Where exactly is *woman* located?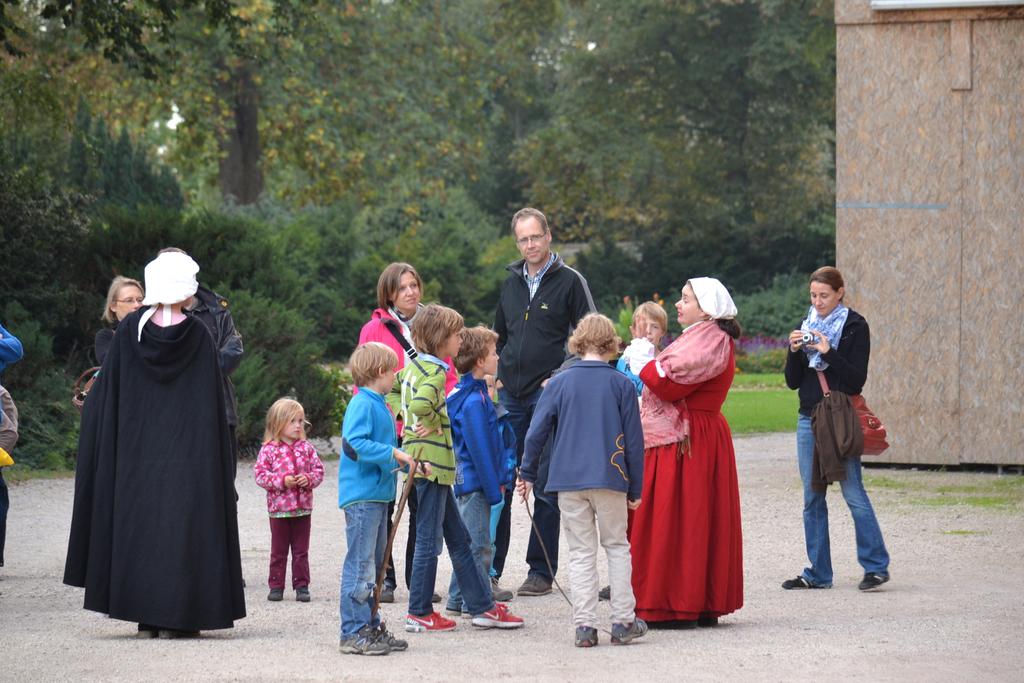
Its bounding box is <box>624,278,750,650</box>.
